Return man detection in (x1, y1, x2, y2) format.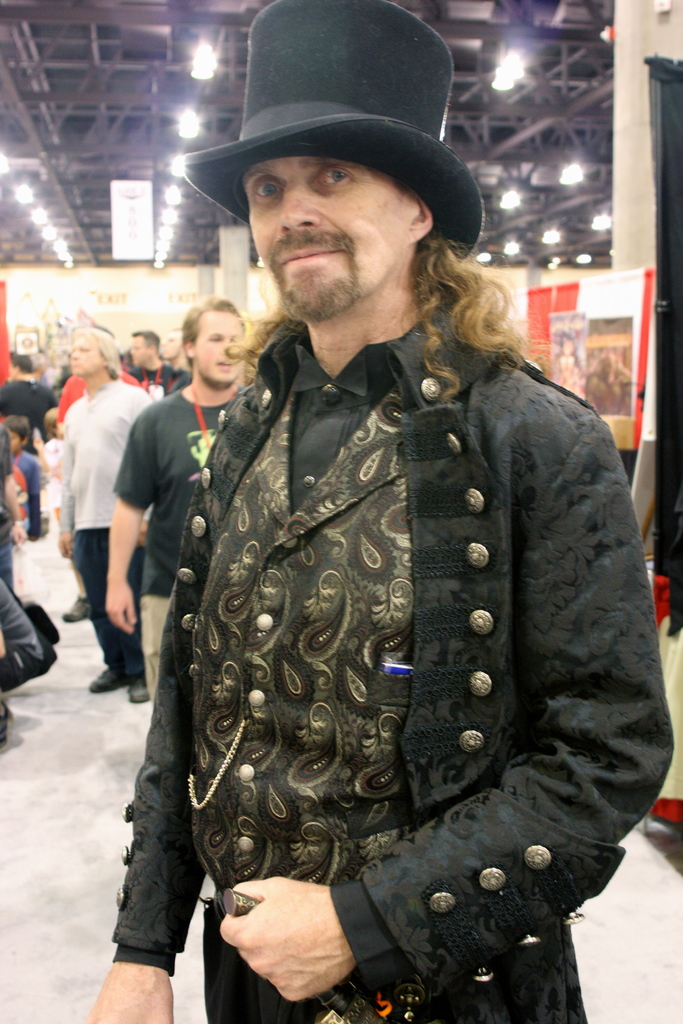
(31, 352, 53, 382).
